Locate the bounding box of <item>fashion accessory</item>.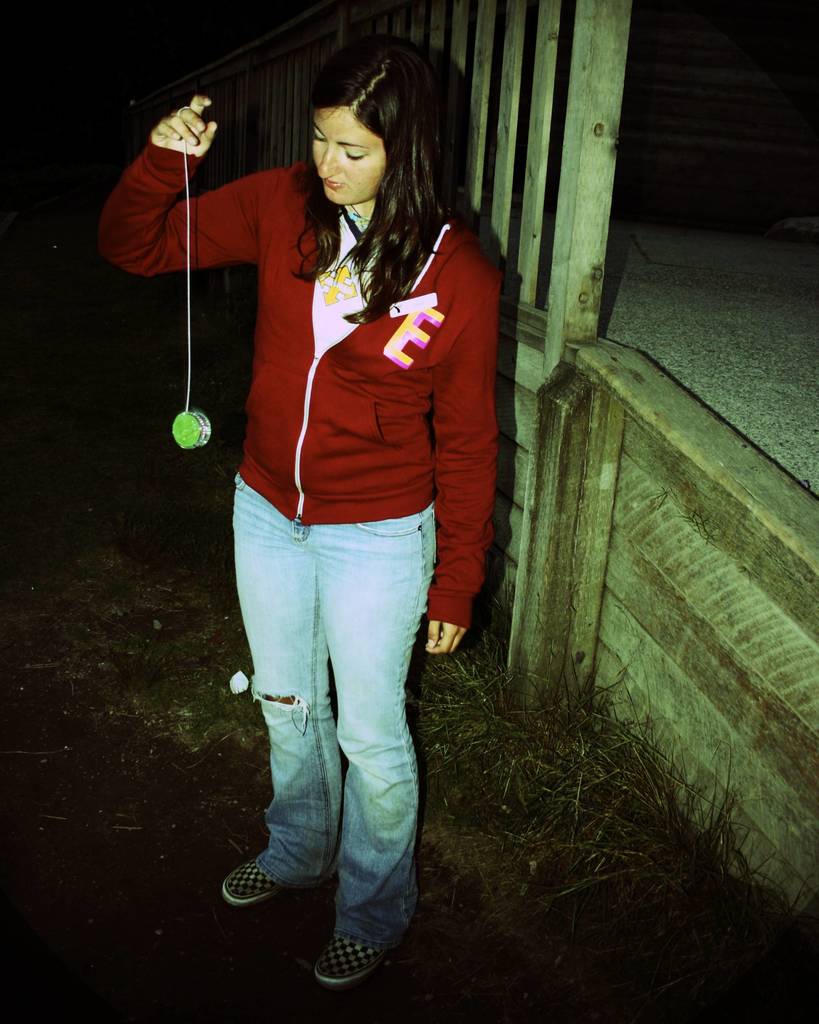
Bounding box: {"x1": 314, "y1": 931, "x2": 395, "y2": 984}.
